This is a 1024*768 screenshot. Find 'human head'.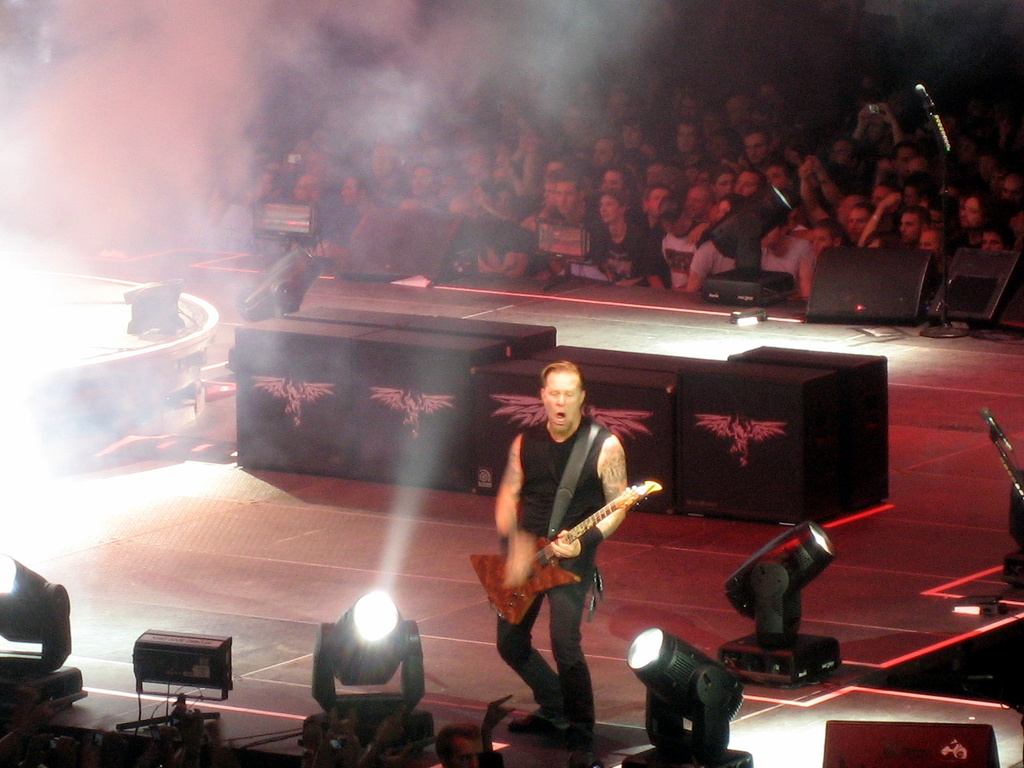
Bounding box: [x1=762, y1=218, x2=789, y2=248].
